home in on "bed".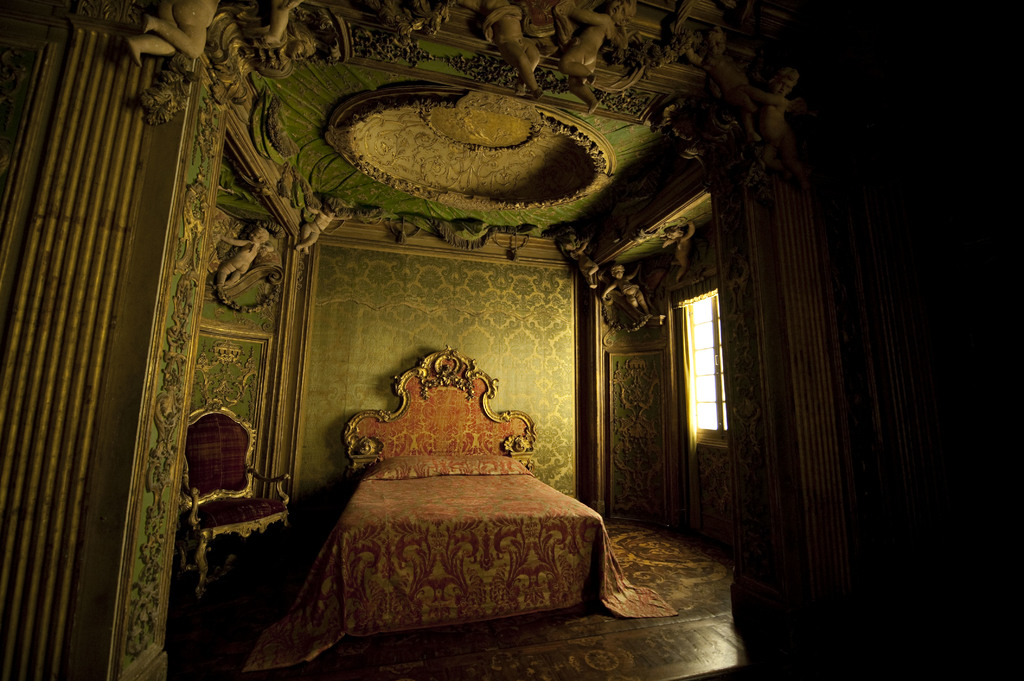
Homed in at <region>250, 392, 613, 646</region>.
